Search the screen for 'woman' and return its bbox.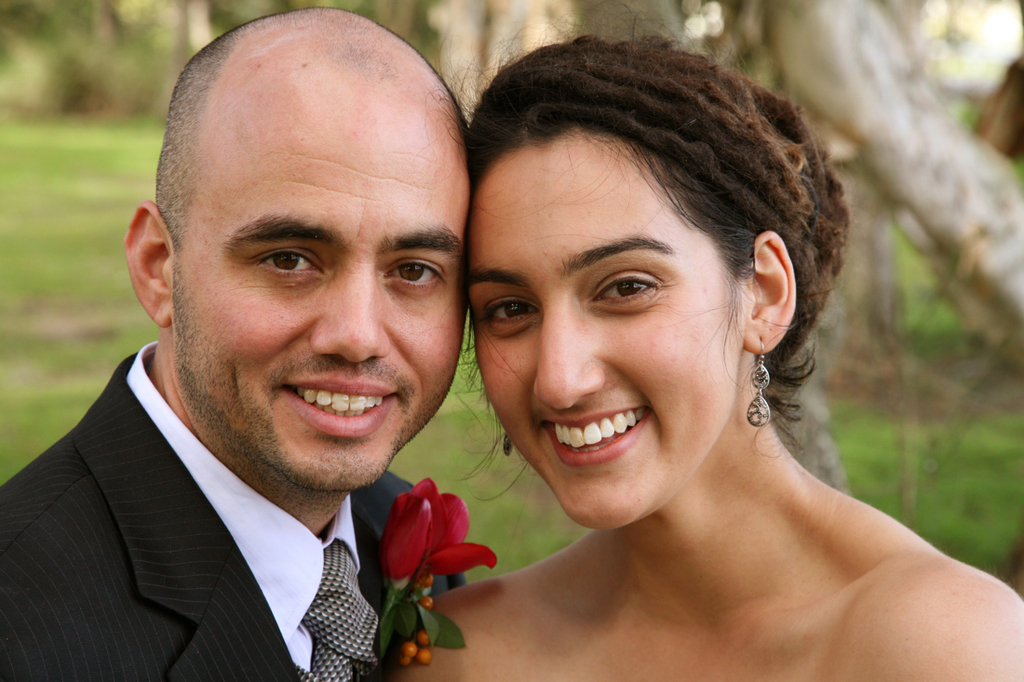
Found: <box>409,40,993,681</box>.
